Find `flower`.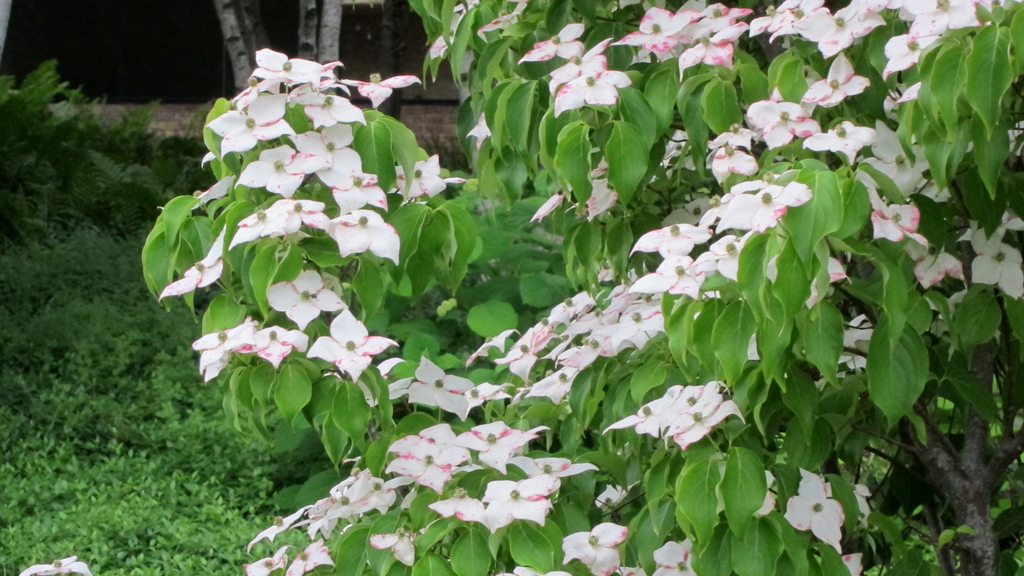
[x1=871, y1=198, x2=932, y2=247].
